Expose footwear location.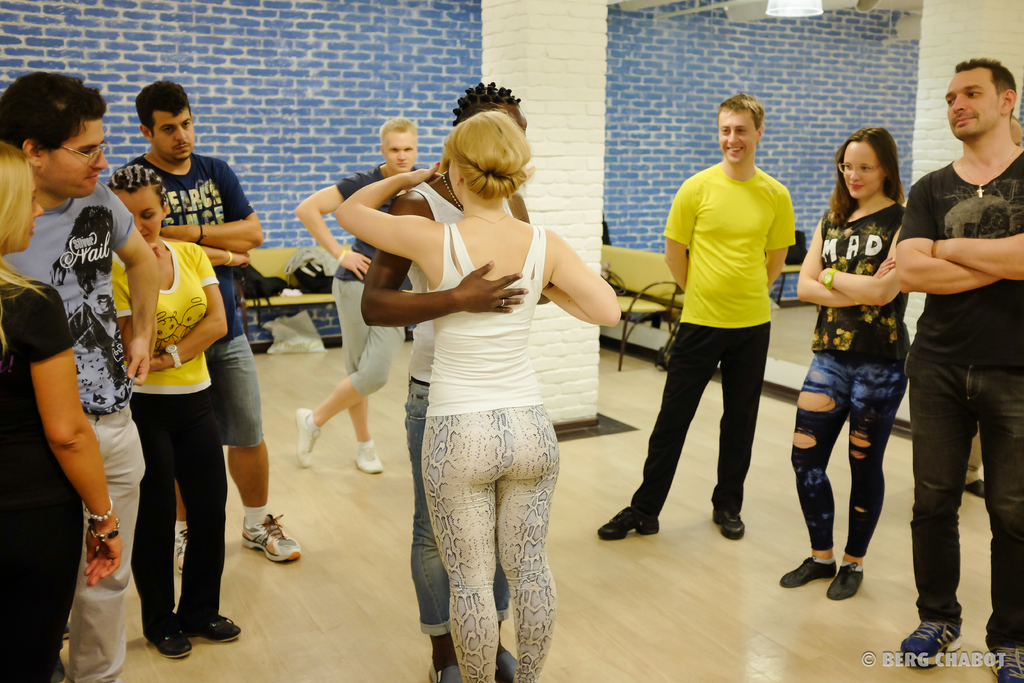
Exposed at region(173, 529, 184, 573).
